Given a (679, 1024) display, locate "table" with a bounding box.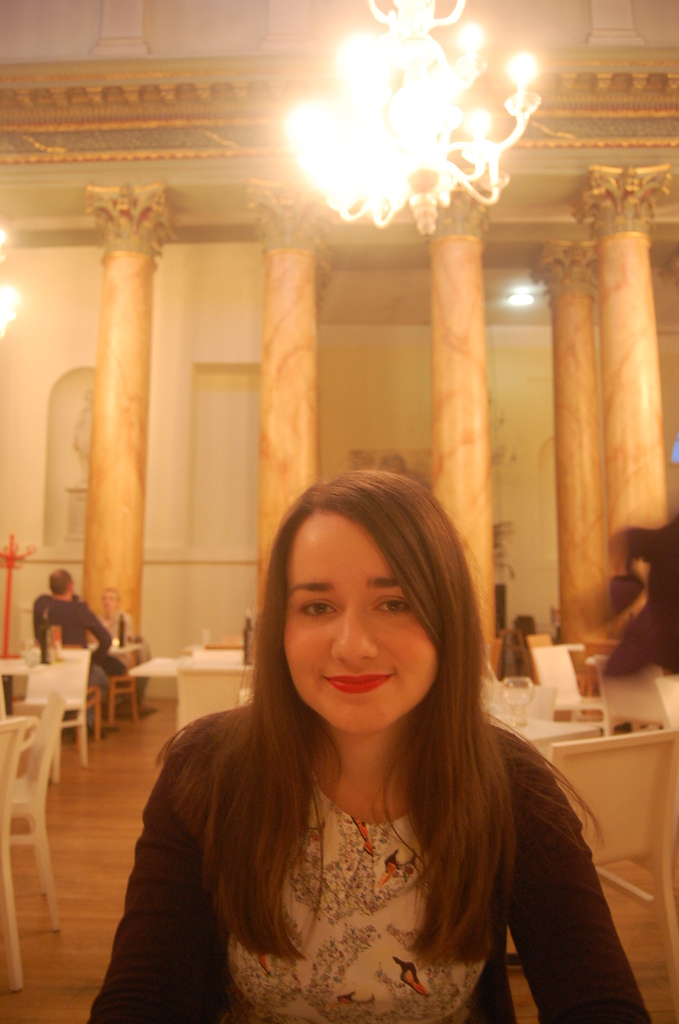
Located: select_region(471, 674, 602, 786).
